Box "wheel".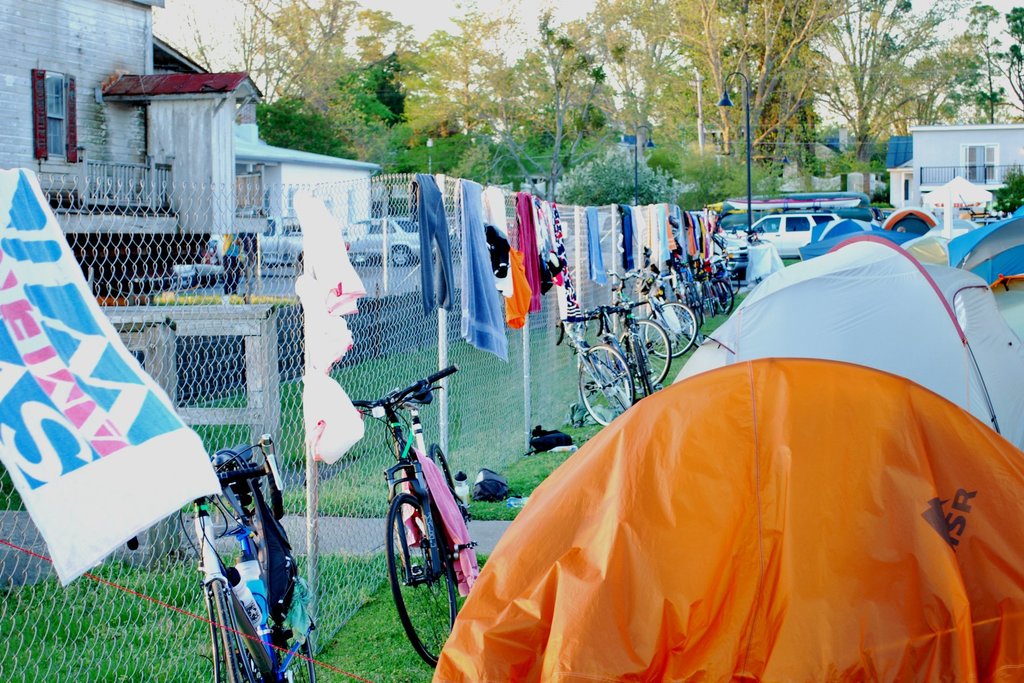
l=644, t=298, r=696, b=360.
